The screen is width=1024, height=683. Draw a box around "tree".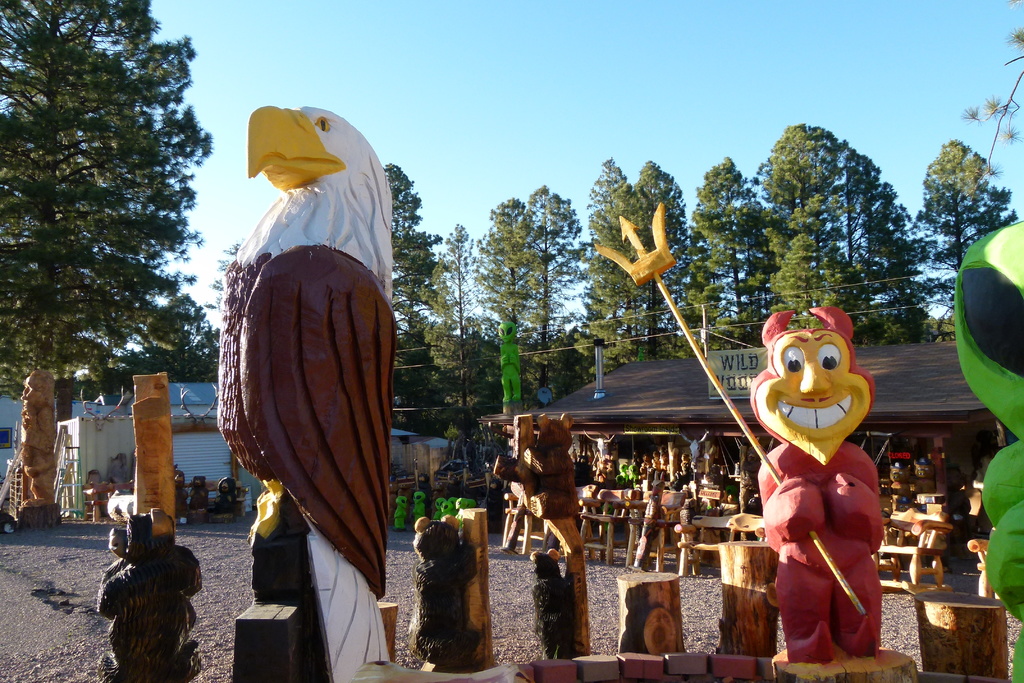
region(902, 135, 1014, 338).
